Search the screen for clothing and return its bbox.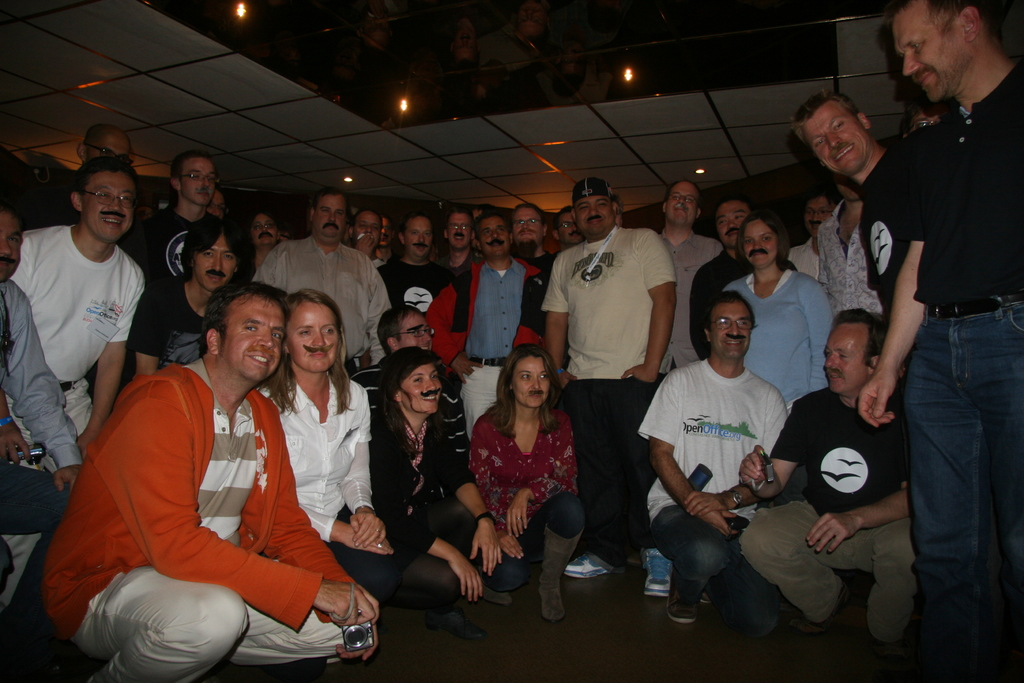
Found: bbox(855, 140, 918, 334).
